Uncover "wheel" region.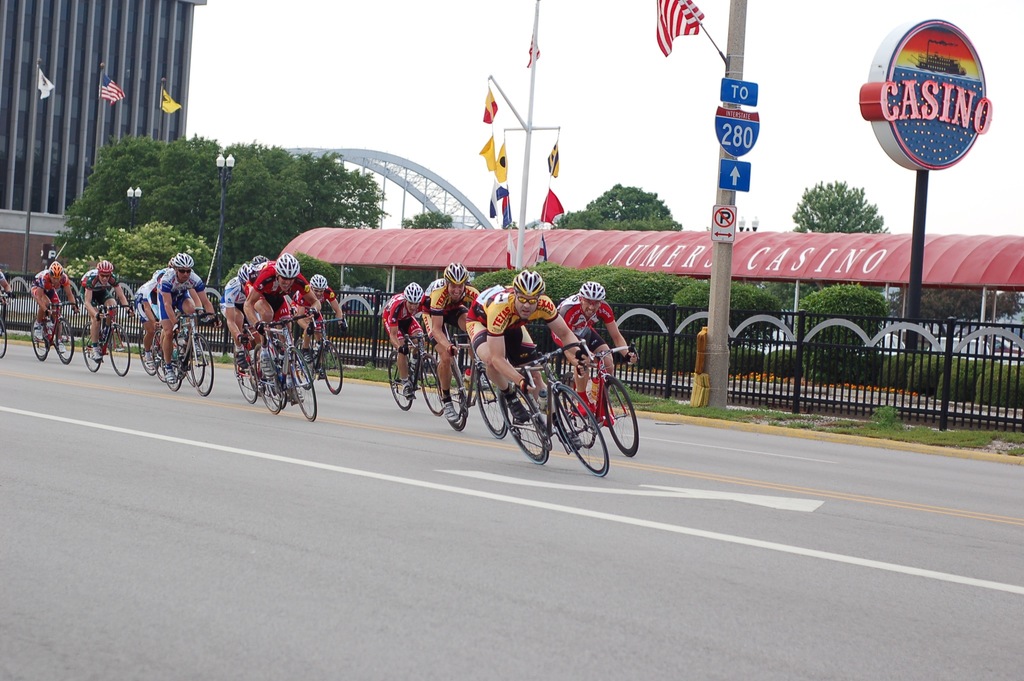
Uncovered: 320:334:342:391.
